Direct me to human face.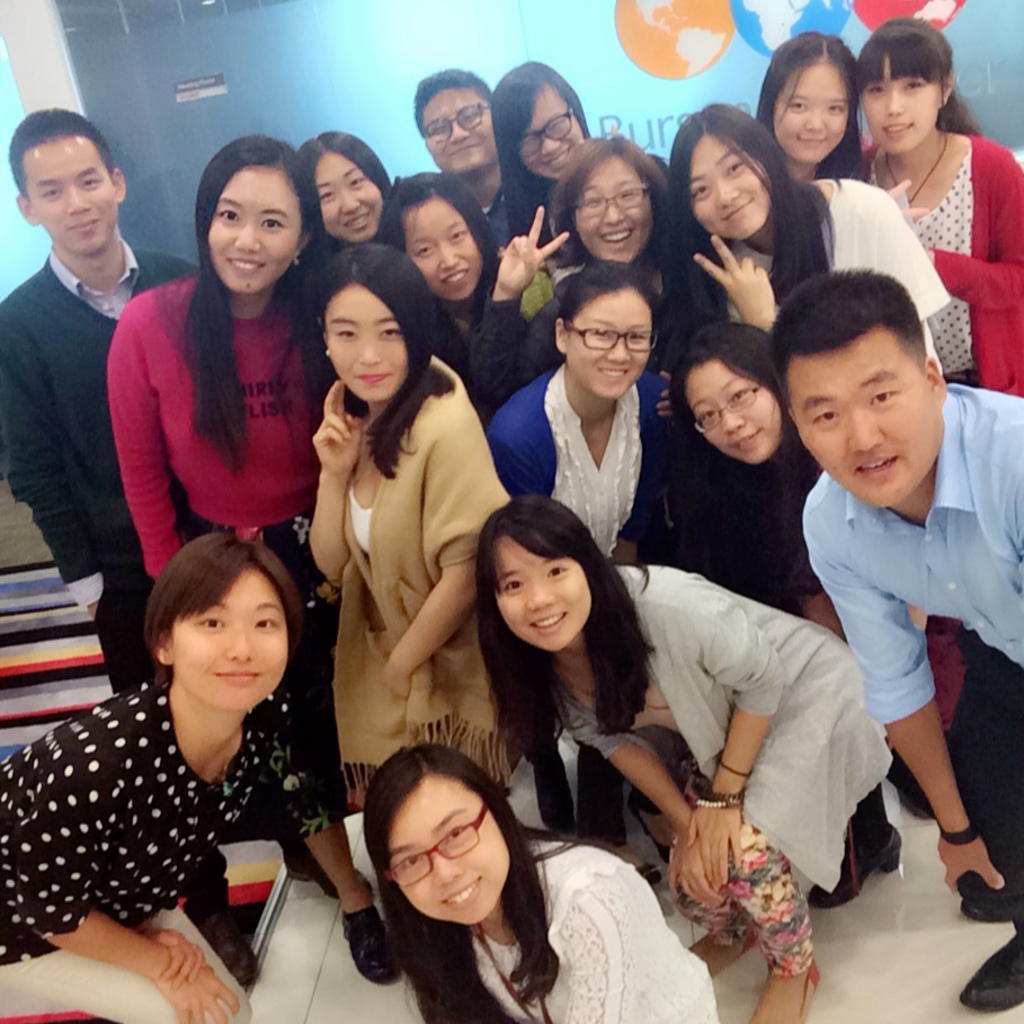
Direction: <box>208,162,301,295</box>.
